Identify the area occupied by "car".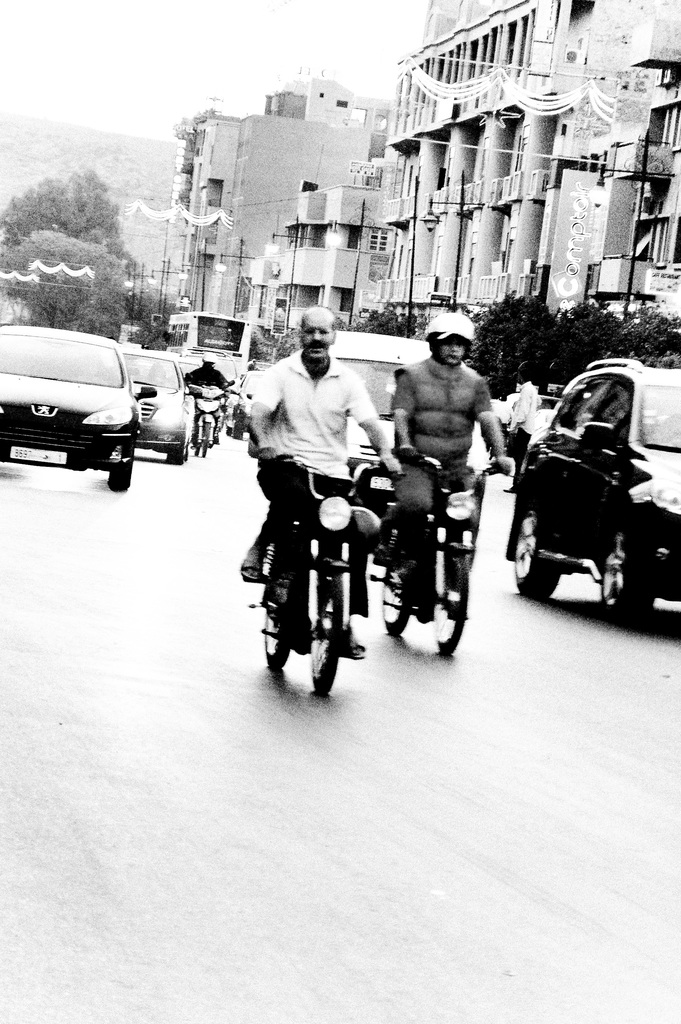
Area: [left=129, top=342, right=195, bottom=463].
